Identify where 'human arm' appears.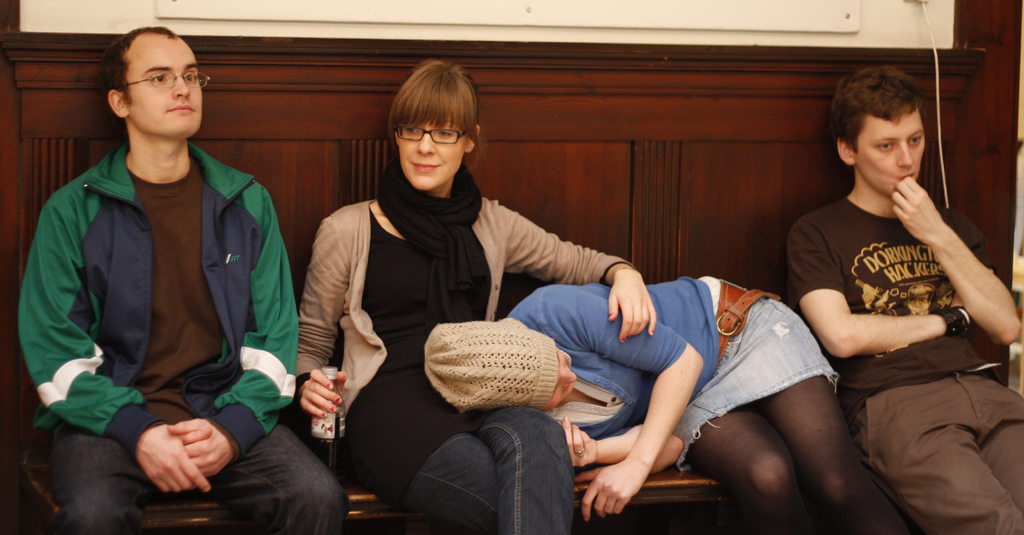
Appears at box(294, 215, 360, 421).
